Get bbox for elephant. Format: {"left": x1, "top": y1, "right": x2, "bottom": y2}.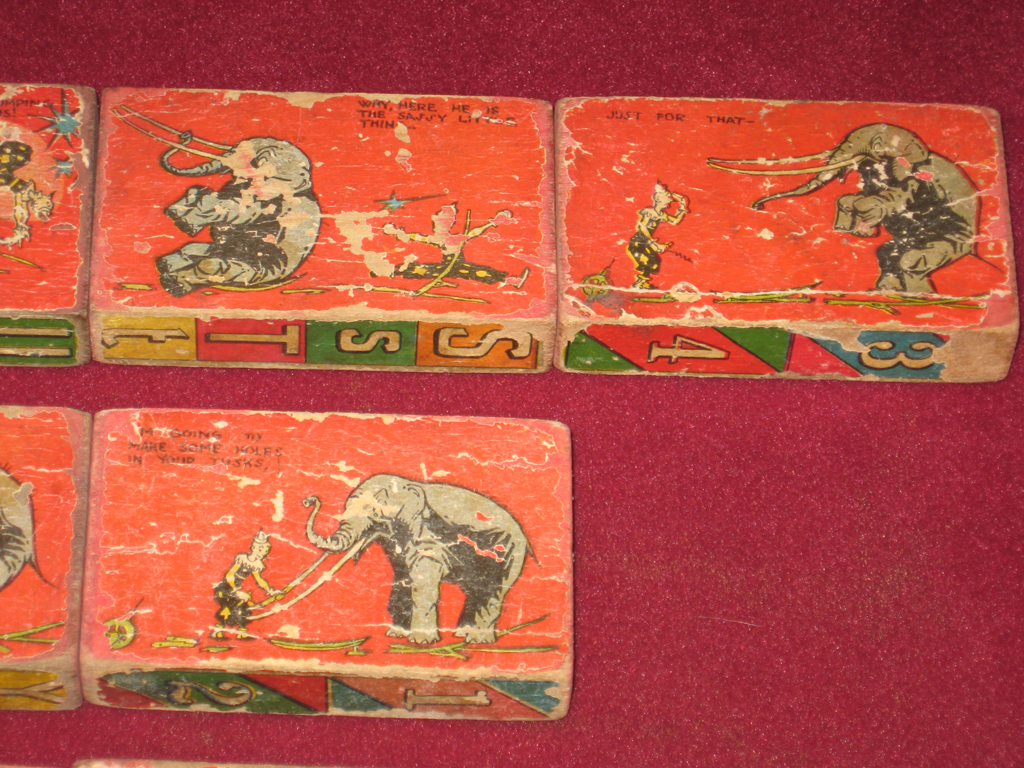
{"left": 0, "top": 464, "right": 56, "bottom": 591}.
